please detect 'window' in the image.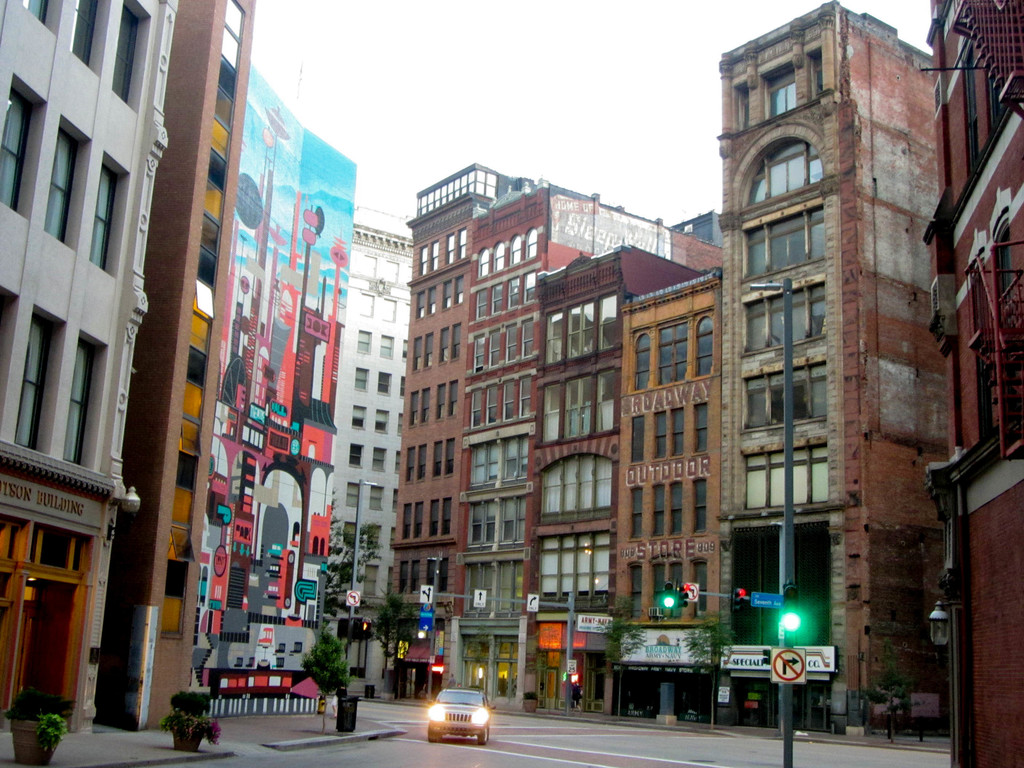
469,385,483,426.
